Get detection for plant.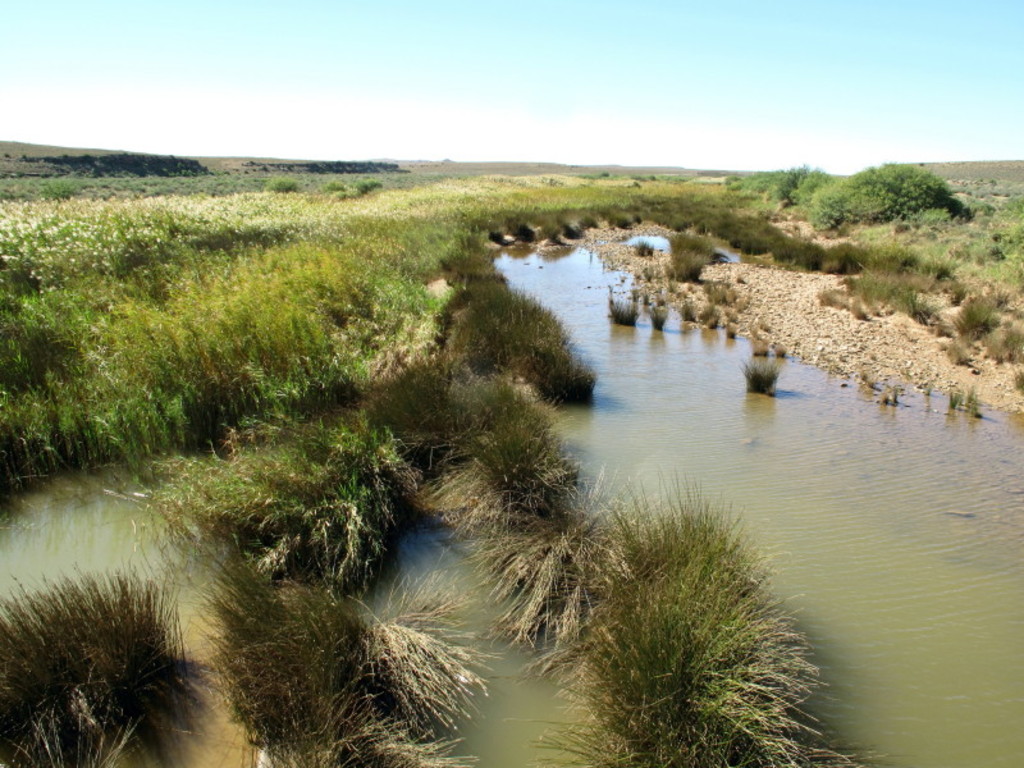
Detection: 1015:370:1023:389.
